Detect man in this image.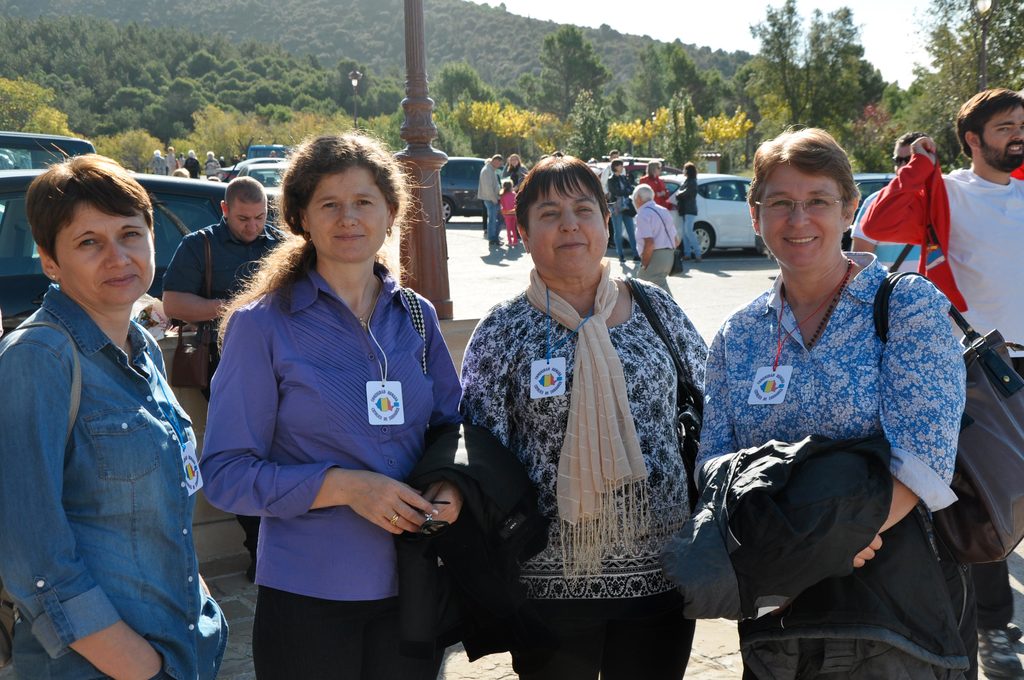
Detection: x1=849 y1=134 x2=942 y2=279.
